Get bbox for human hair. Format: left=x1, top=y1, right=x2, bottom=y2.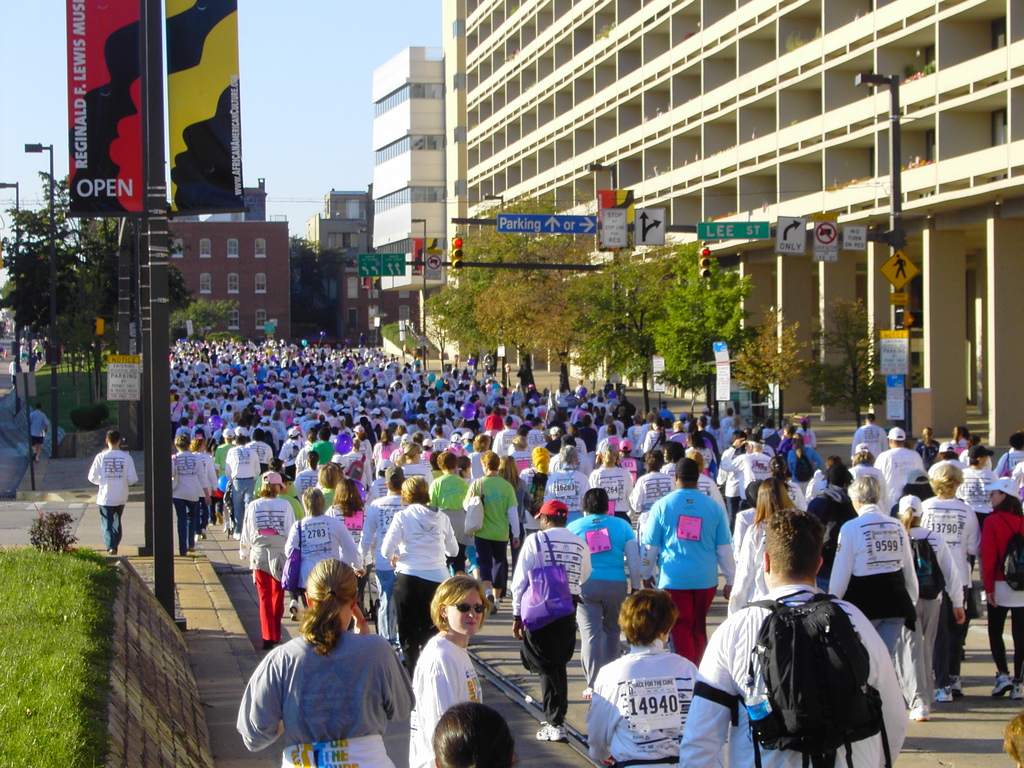
left=667, top=441, right=682, bottom=457.
